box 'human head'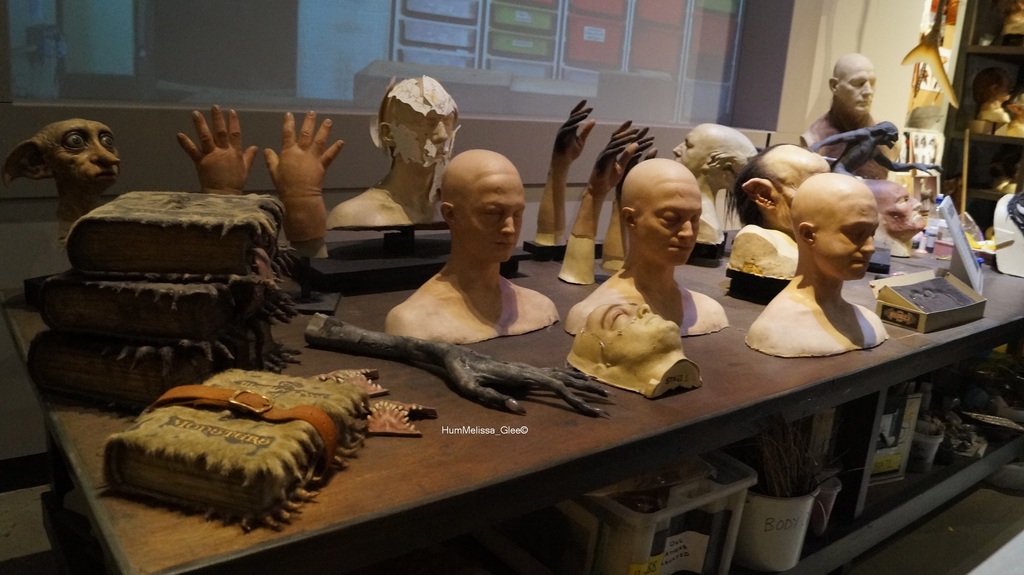
l=872, t=118, r=897, b=149
